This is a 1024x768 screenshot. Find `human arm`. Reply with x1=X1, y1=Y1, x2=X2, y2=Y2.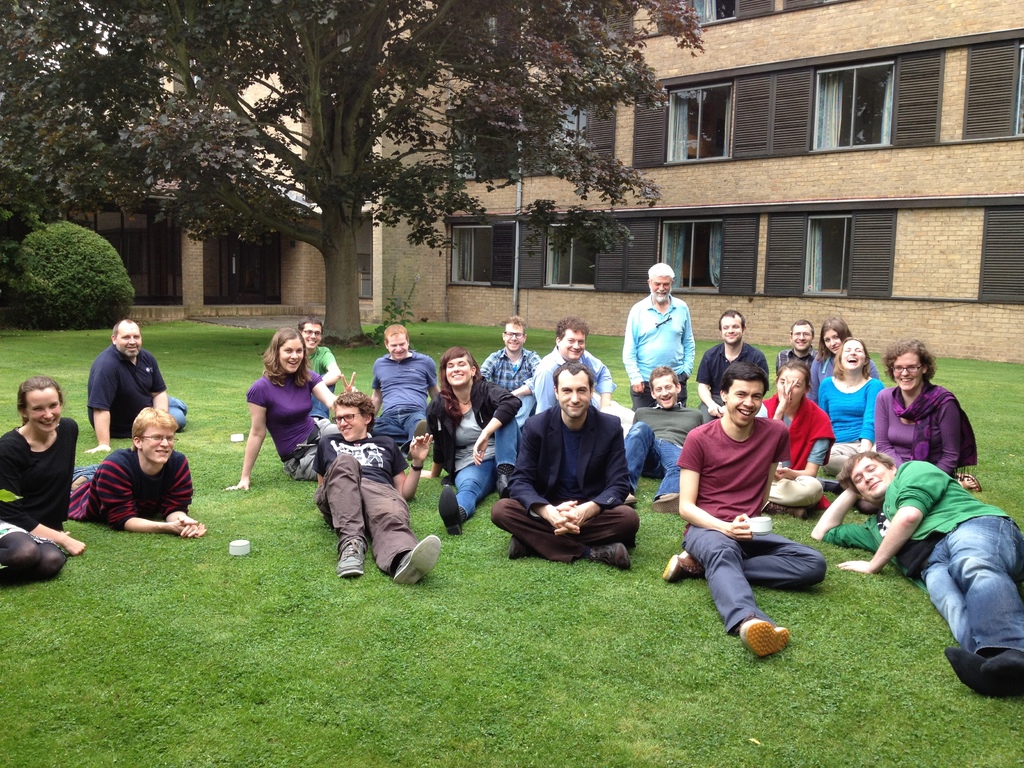
x1=671, y1=434, x2=753, y2=537.
